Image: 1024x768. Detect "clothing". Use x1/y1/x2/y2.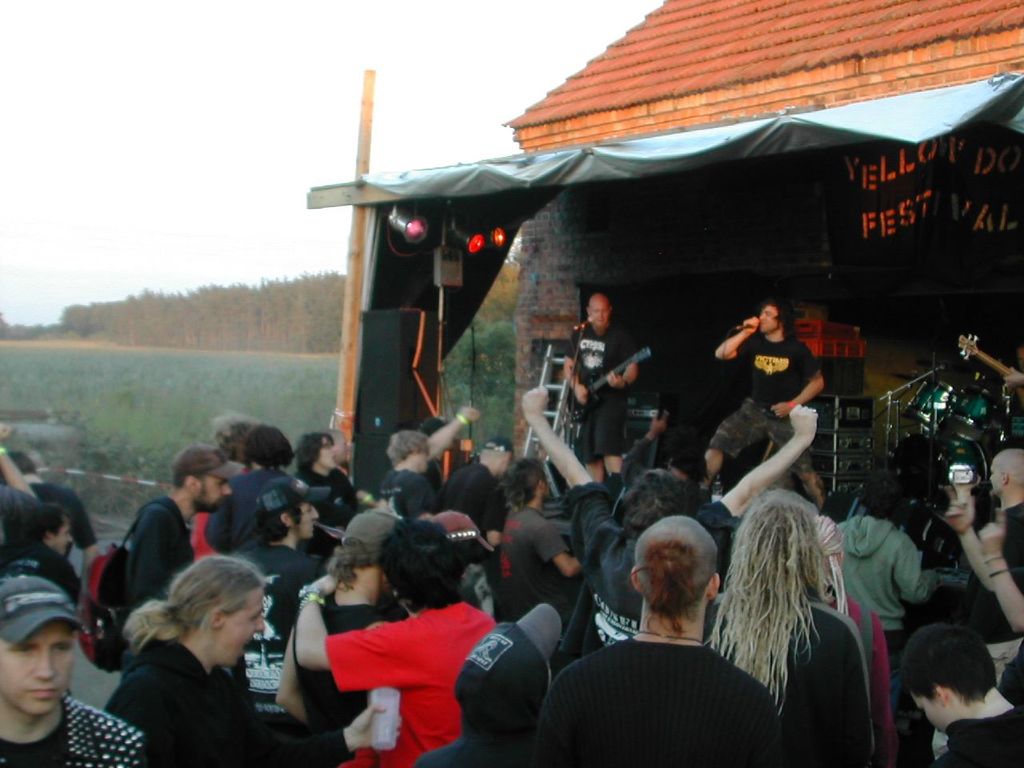
494/500/570/626.
